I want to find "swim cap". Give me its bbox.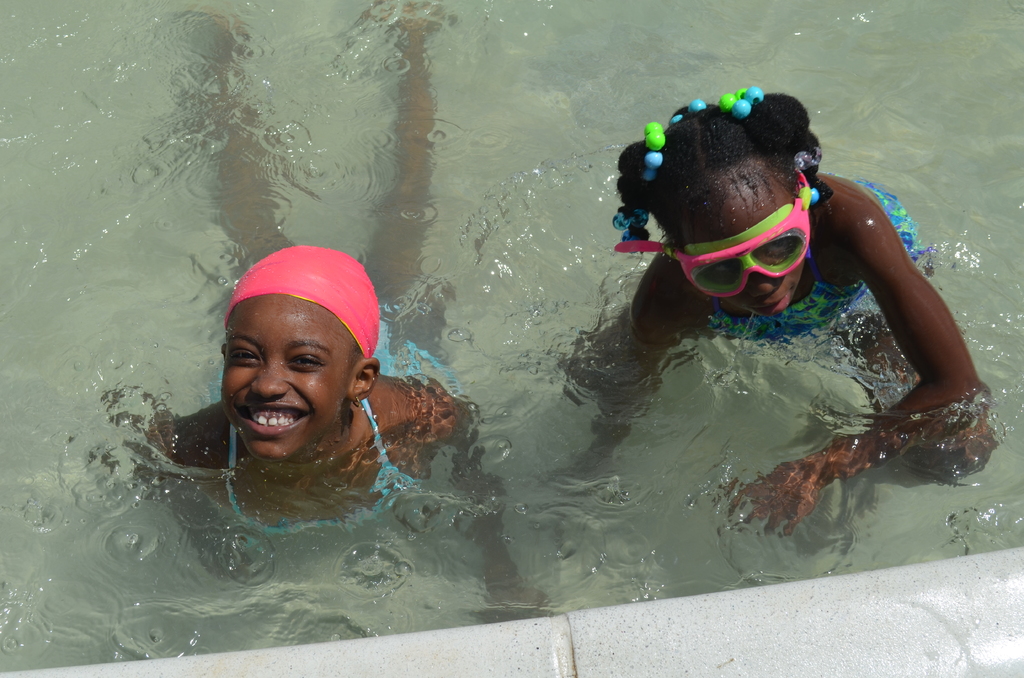
box(222, 244, 378, 360).
